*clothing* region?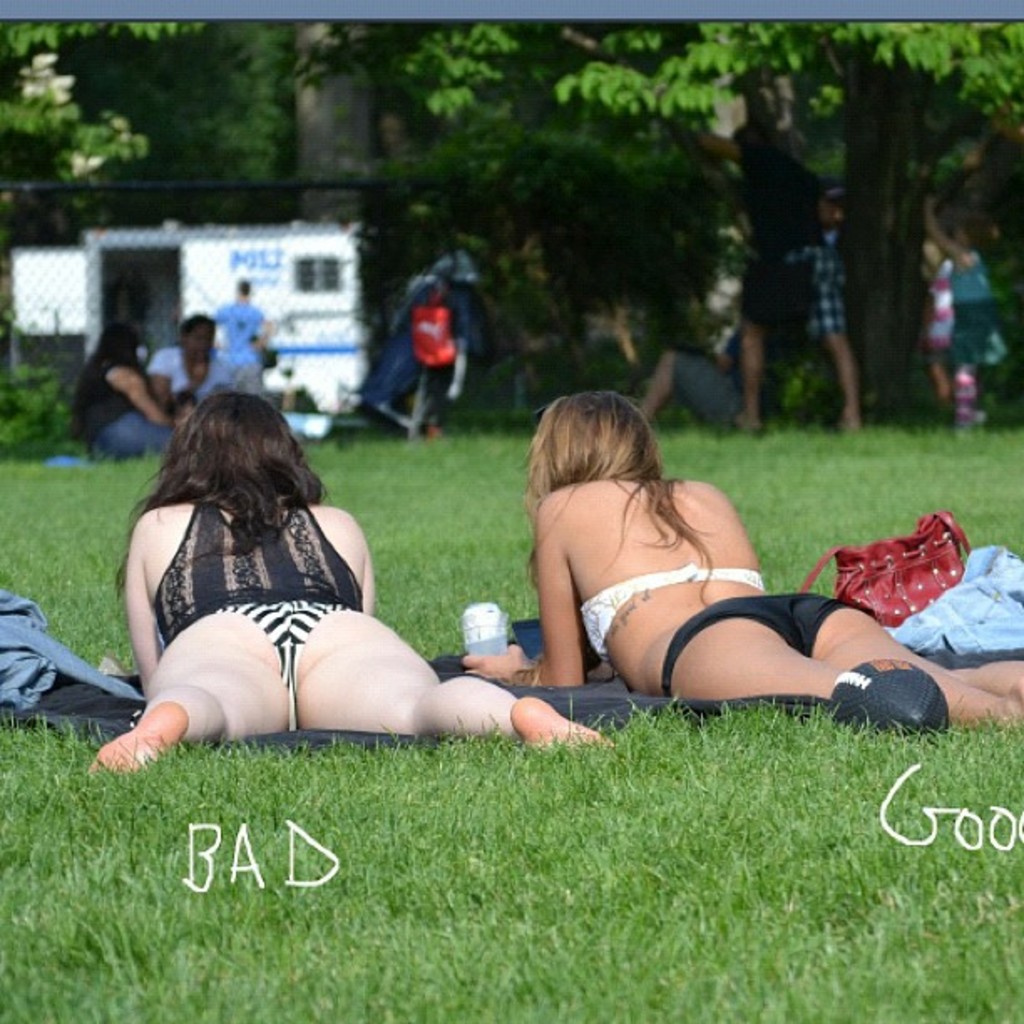
{"x1": 144, "y1": 343, "x2": 233, "y2": 400}
